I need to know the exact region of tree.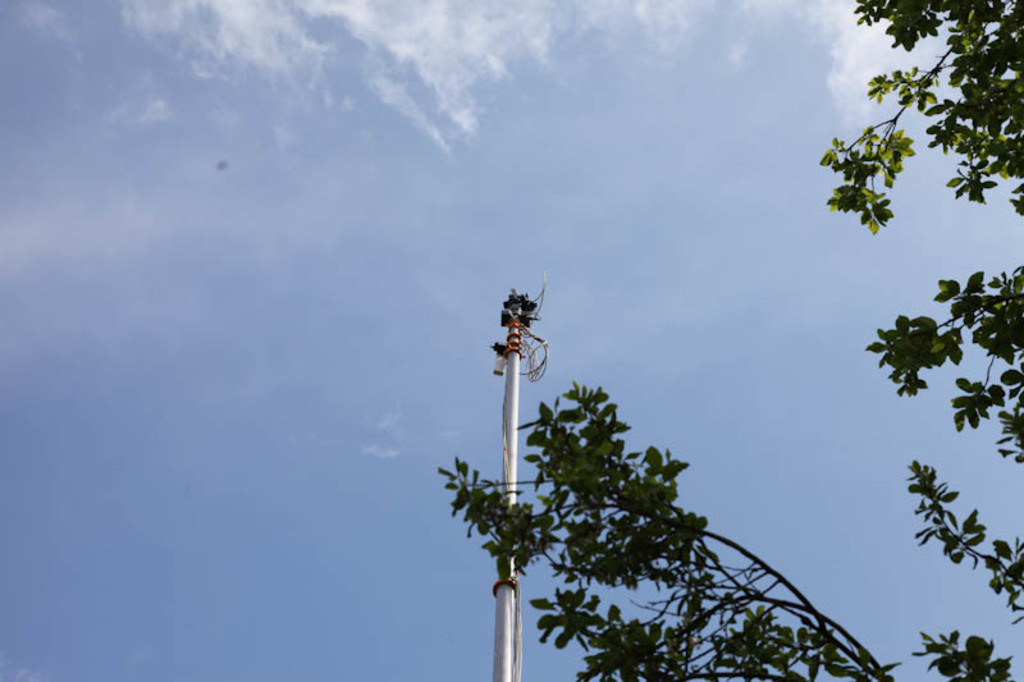
Region: x1=425, y1=392, x2=899, y2=681.
